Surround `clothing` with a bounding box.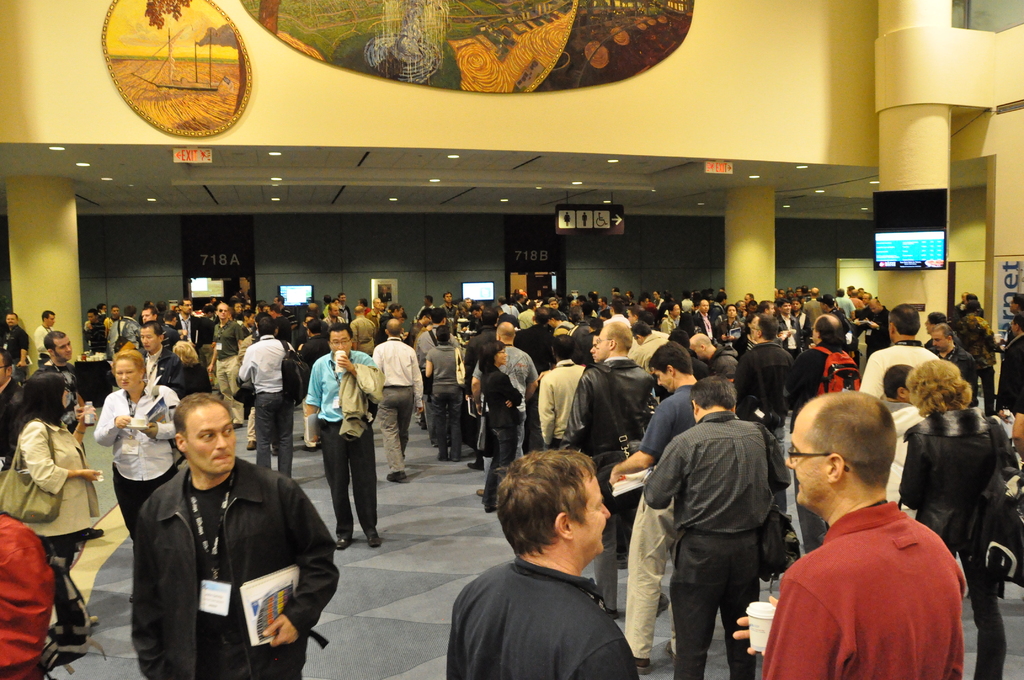
{"left": 366, "top": 339, "right": 420, "bottom": 469}.
